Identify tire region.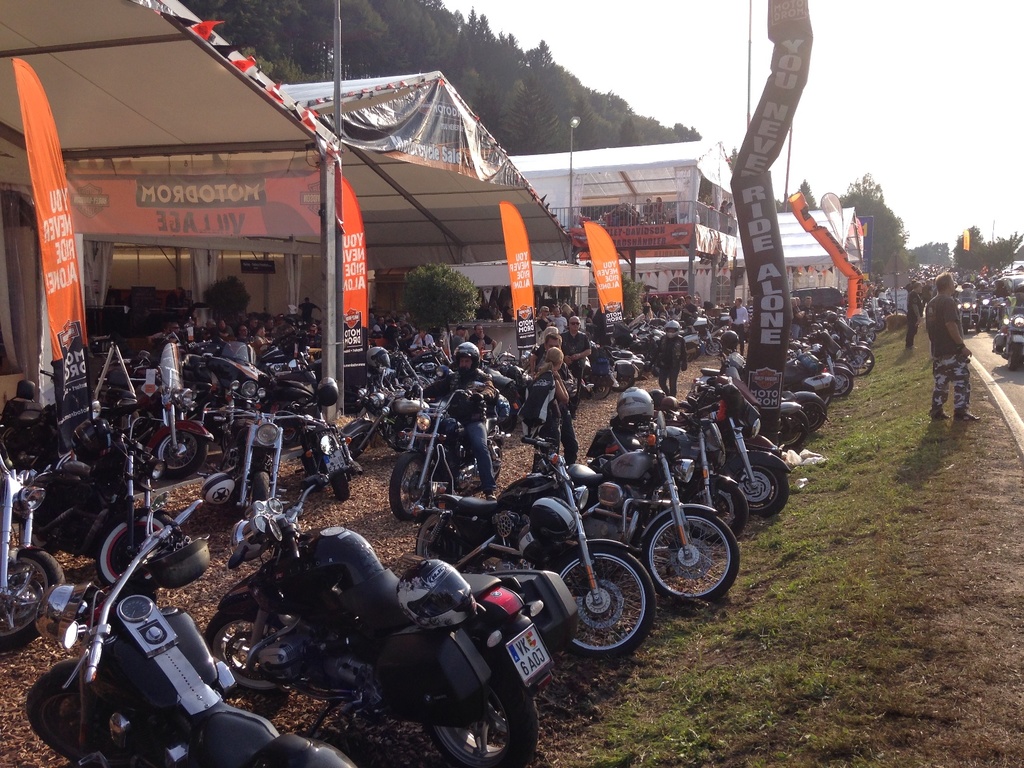
Region: box(10, 548, 65, 625).
